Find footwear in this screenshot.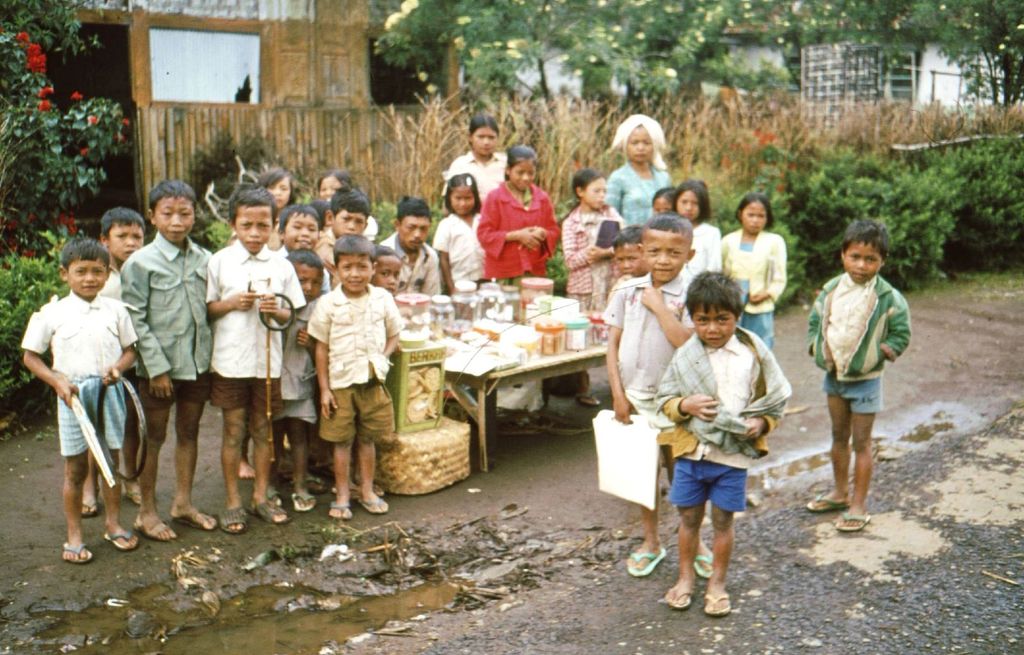
The bounding box for footwear is (627,547,665,579).
